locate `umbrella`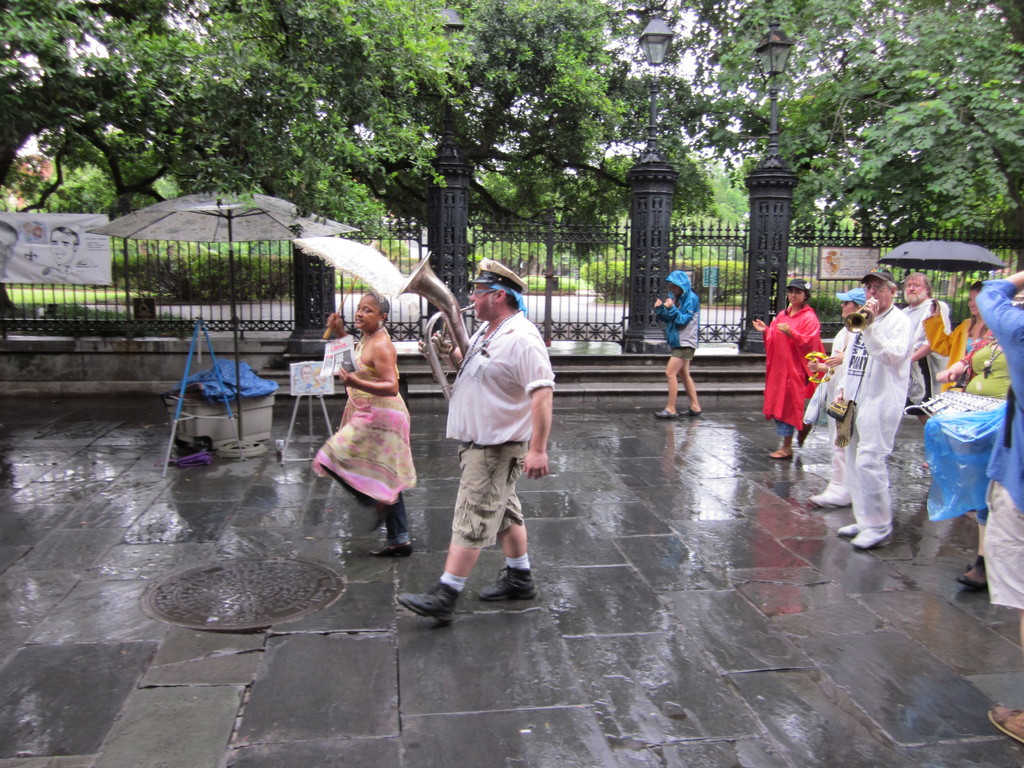
detection(298, 239, 404, 339)
